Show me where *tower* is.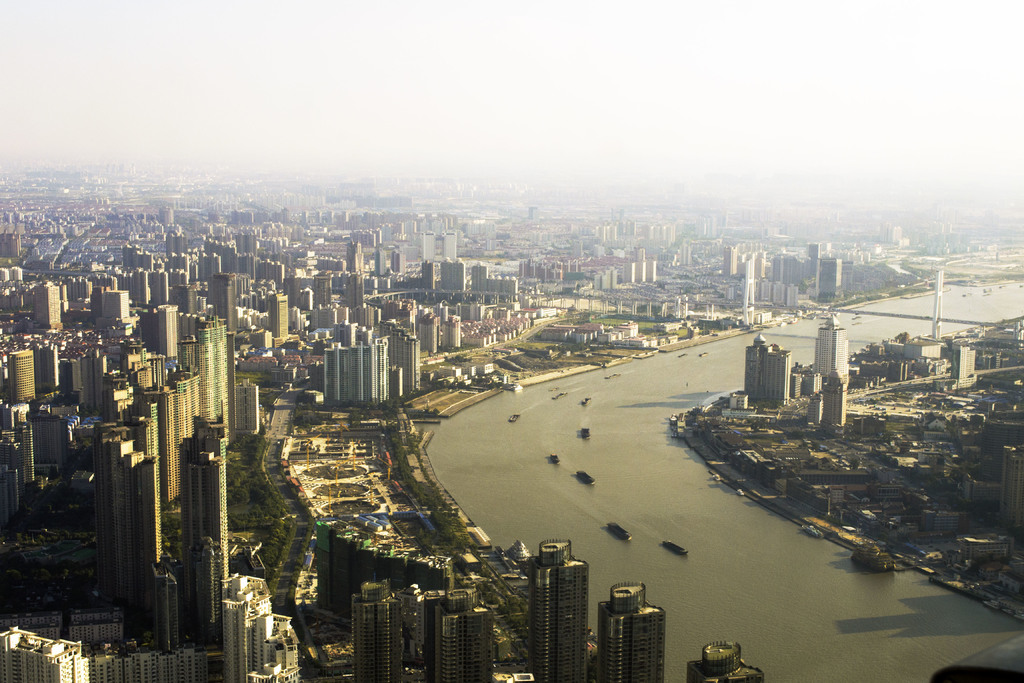
*tower* is at <box>598,586,675,682</box>.
